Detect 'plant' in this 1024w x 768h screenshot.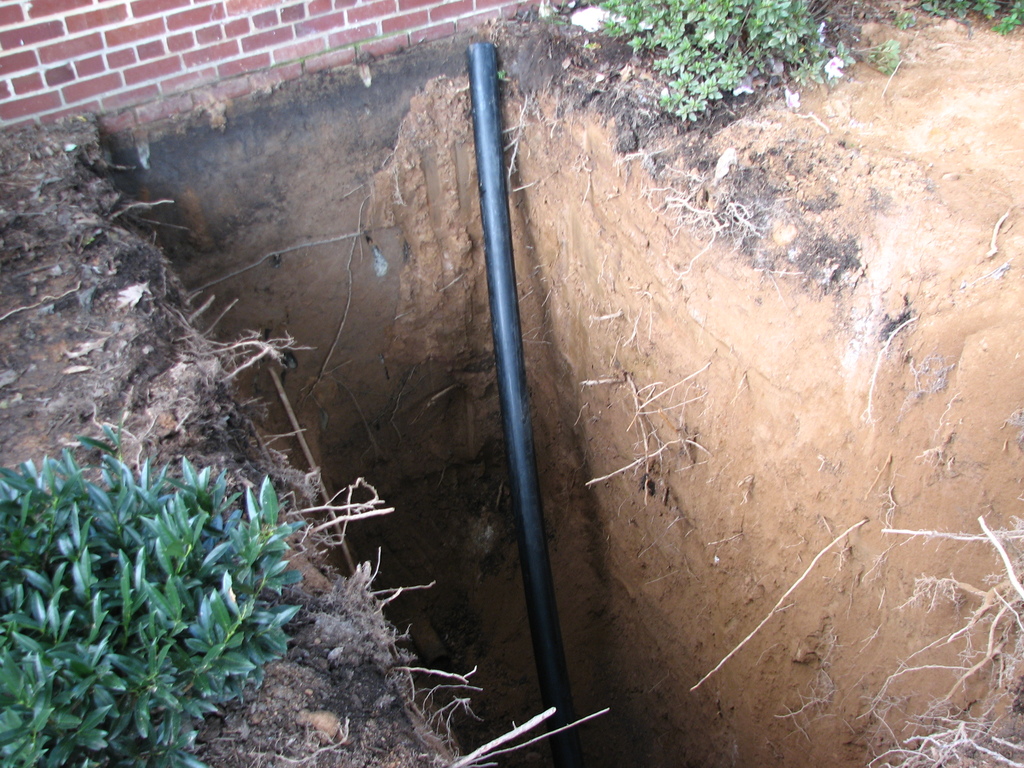
Detection: 499:61:508:82.
